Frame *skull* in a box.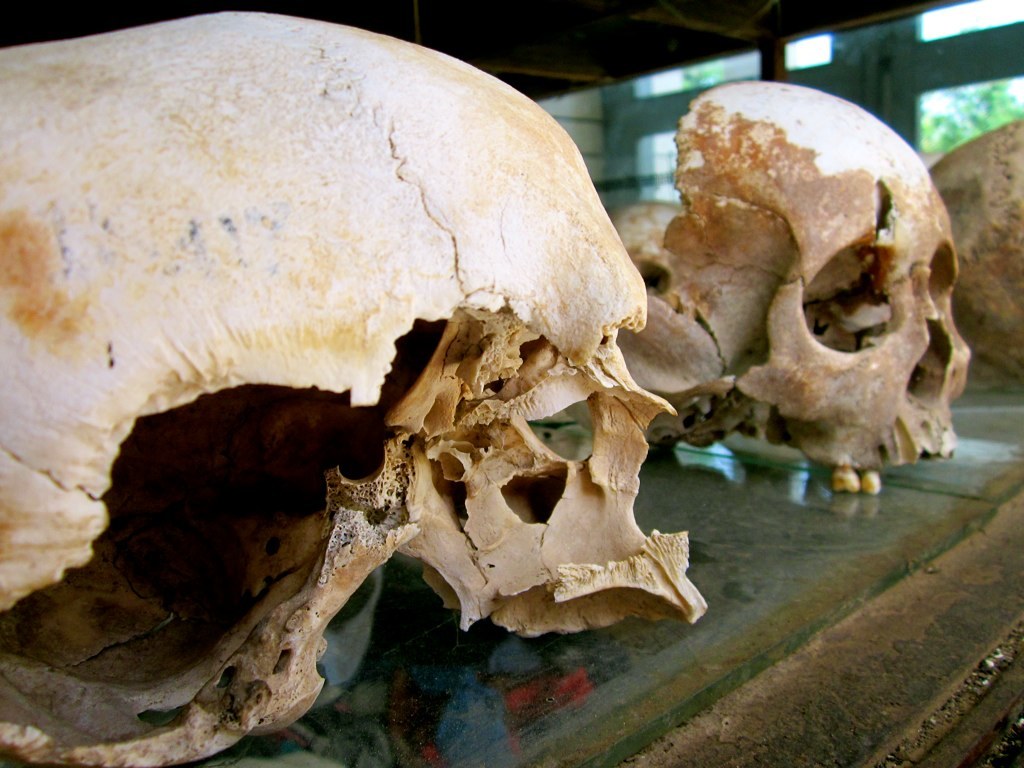
{"left": 616, "top": 81, "right": 972, "bottom": 495}.
